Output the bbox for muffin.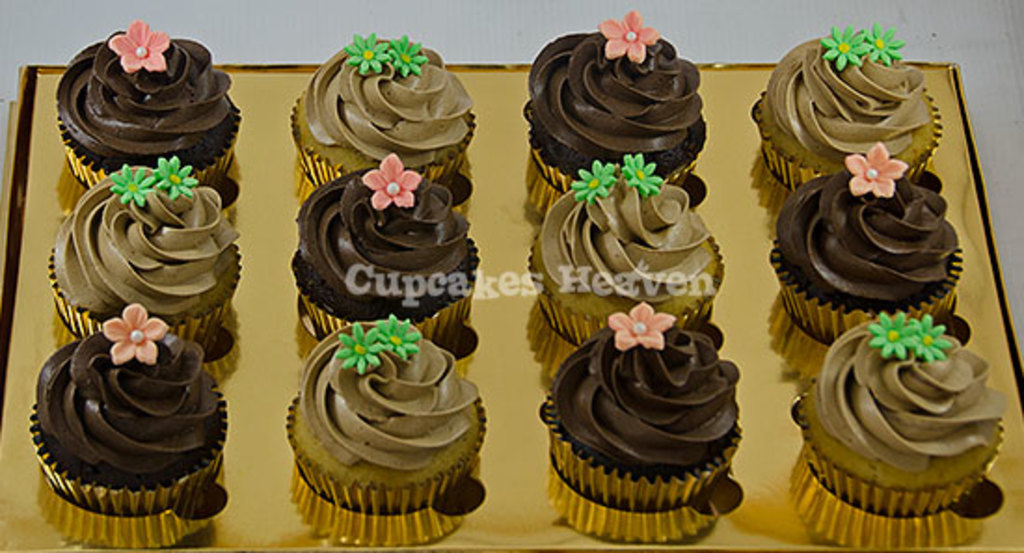
[left=289, top=143, right=480, bottom=343].
